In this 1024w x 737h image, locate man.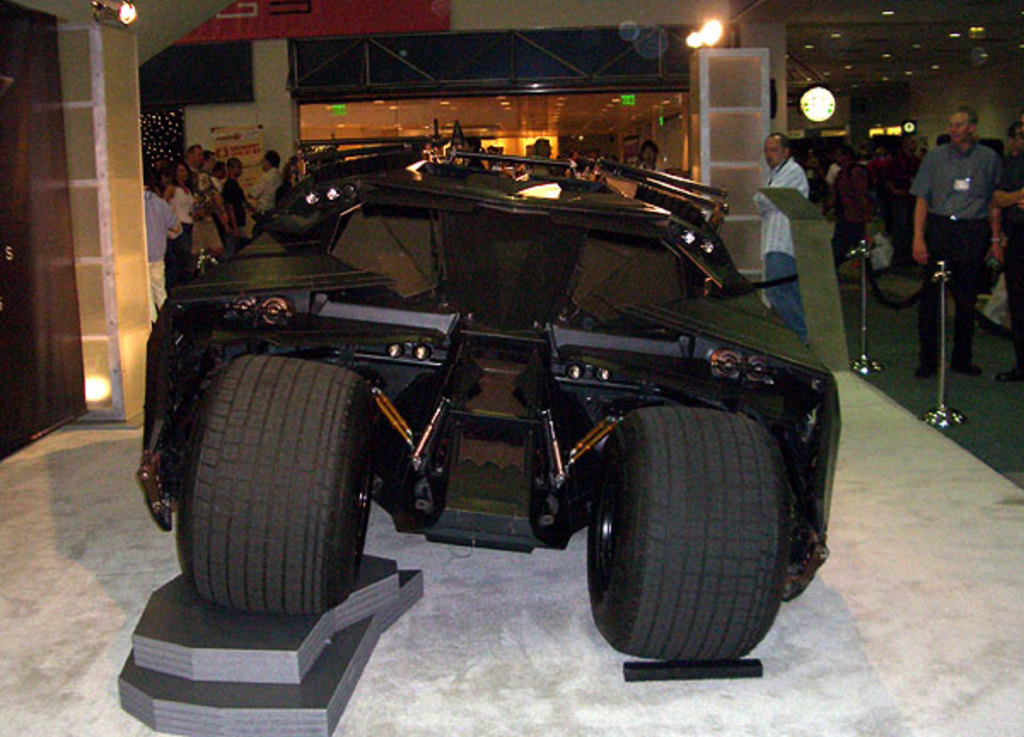
Bounding box: 642 136 659 172.
